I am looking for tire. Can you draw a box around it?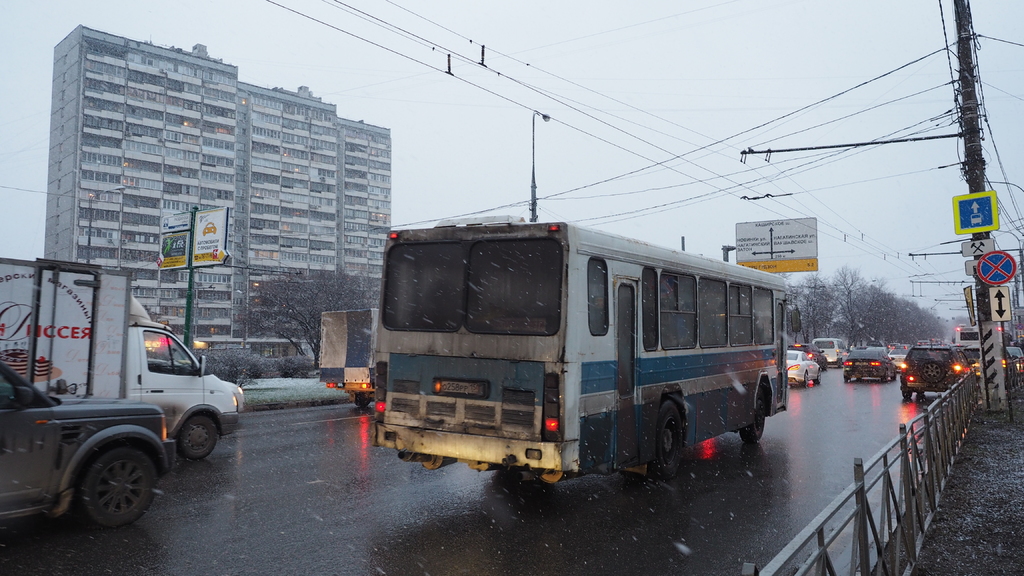
Sure, the bounding box is box=[620, 468, 644, 477].
